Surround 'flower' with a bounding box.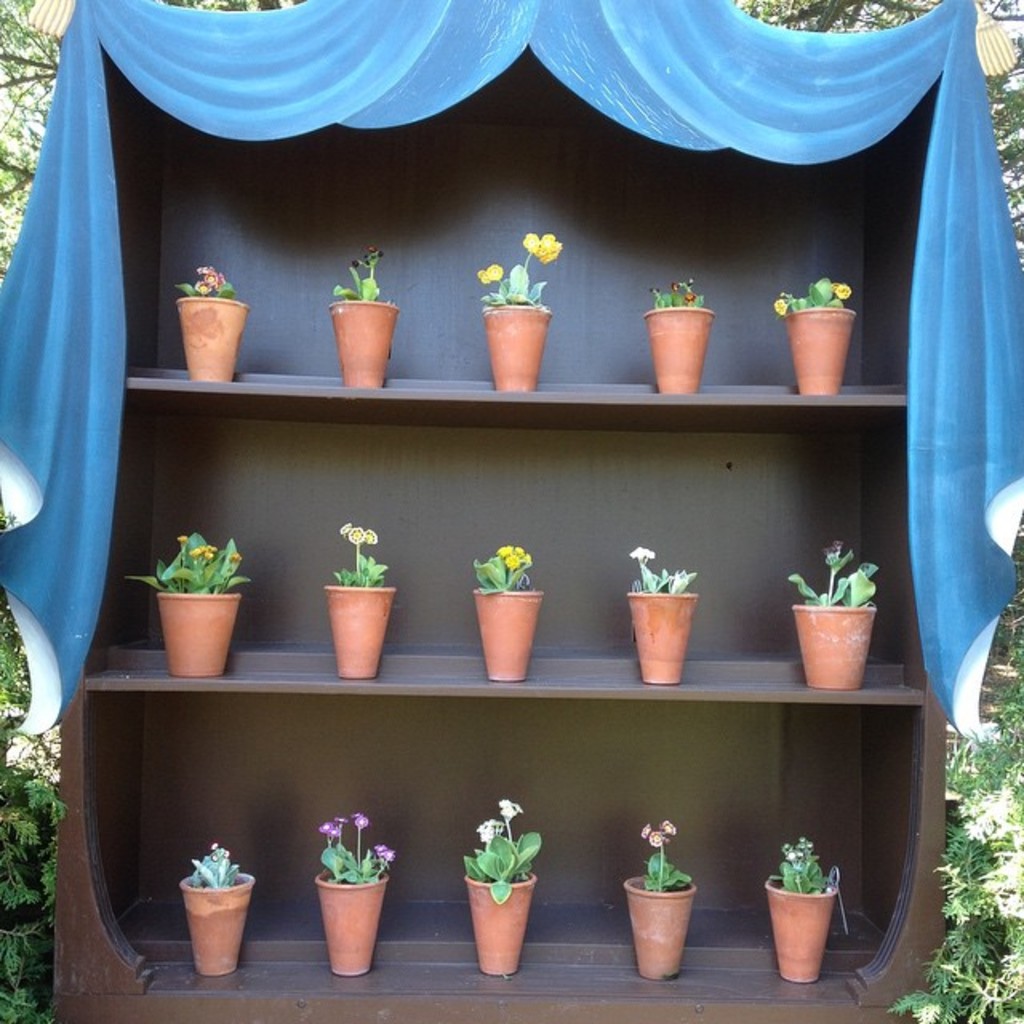
[left=518, top=230, right=563, bottom=264].
